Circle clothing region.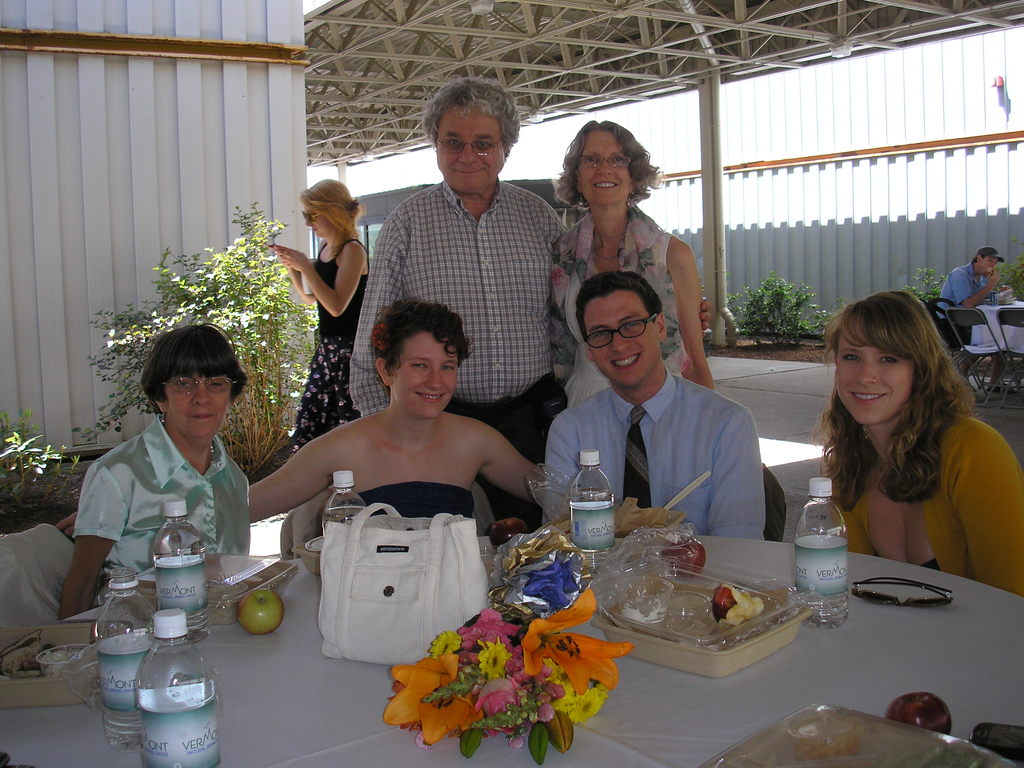
Region: pyautogui.locateOnScreen(290, 239, 367, 450).
